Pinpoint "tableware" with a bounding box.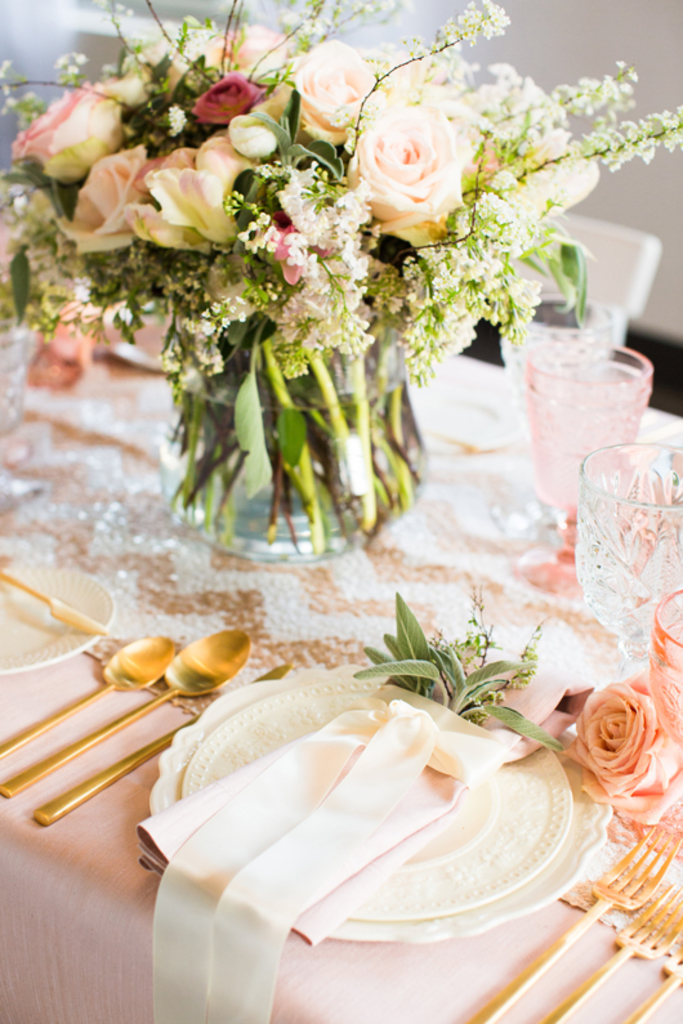
<box>573,438,682,683</box>.
